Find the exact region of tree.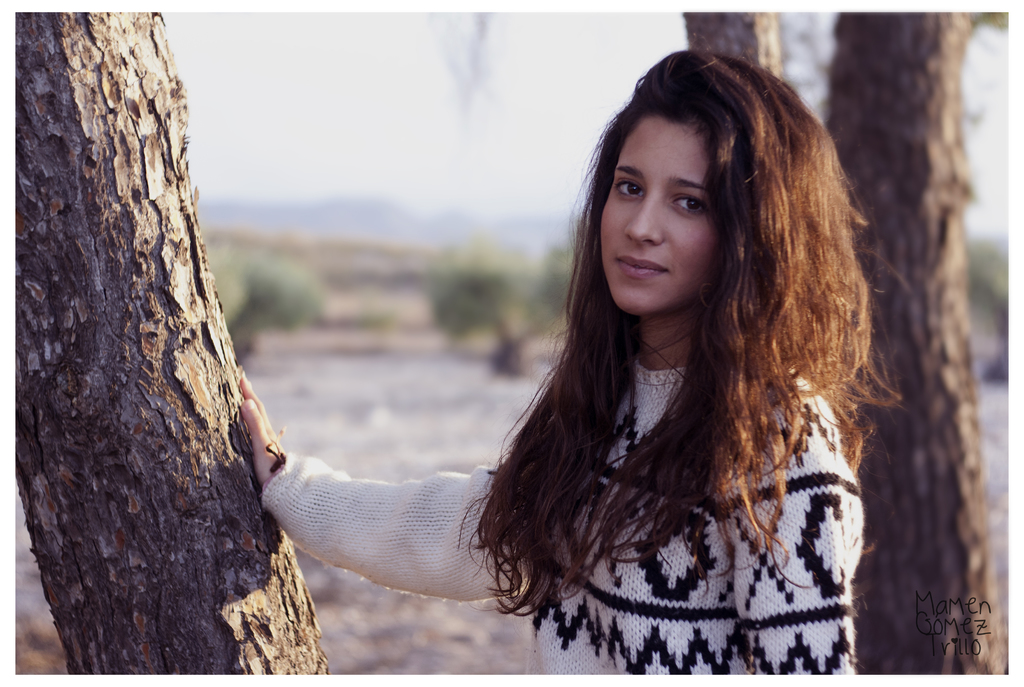
Exact region: locate(675, 12, 1007, 674).
